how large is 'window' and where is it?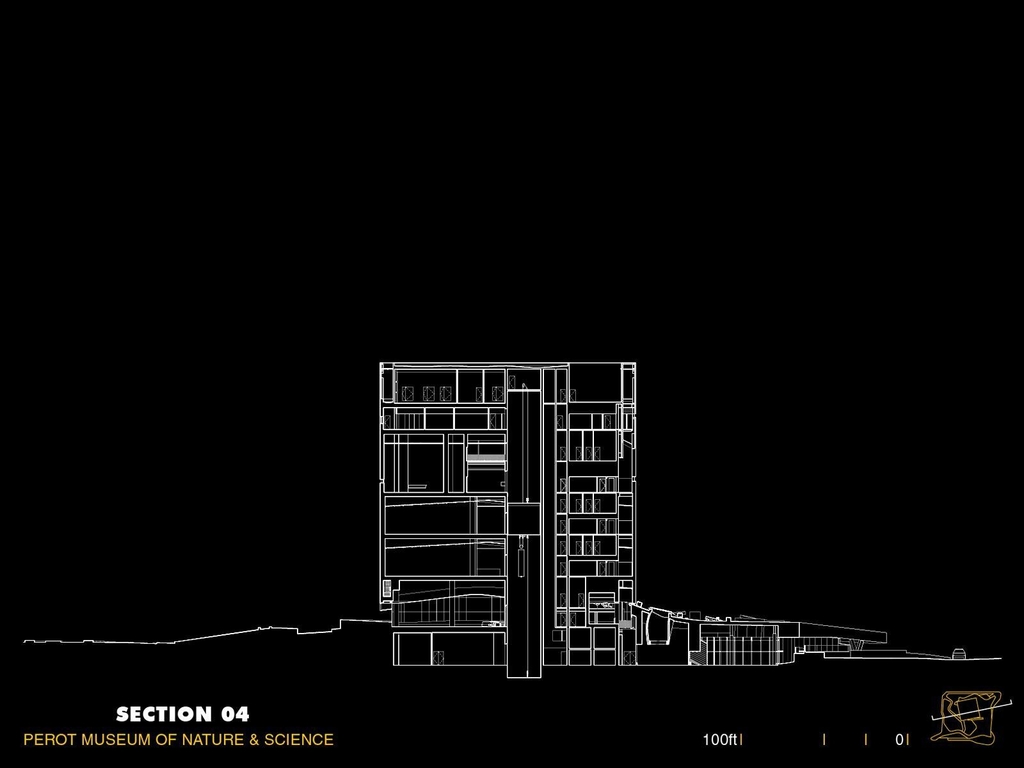
Bounding box: select_region(491, 385, 503, 401).
